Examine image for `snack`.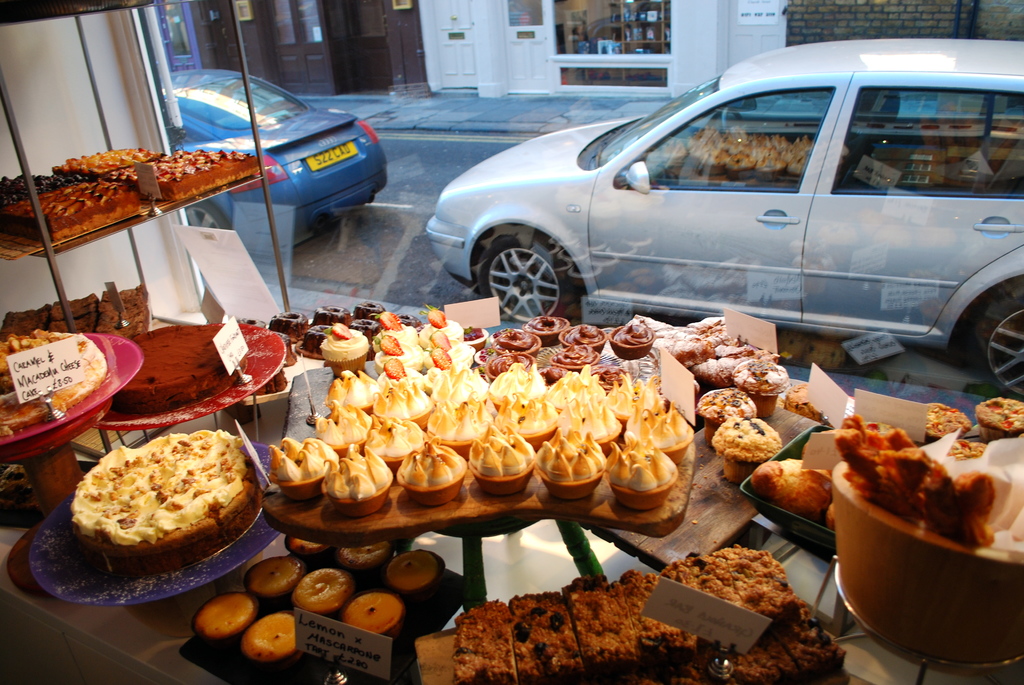
Examination result: [694, 386, 752, 453].
